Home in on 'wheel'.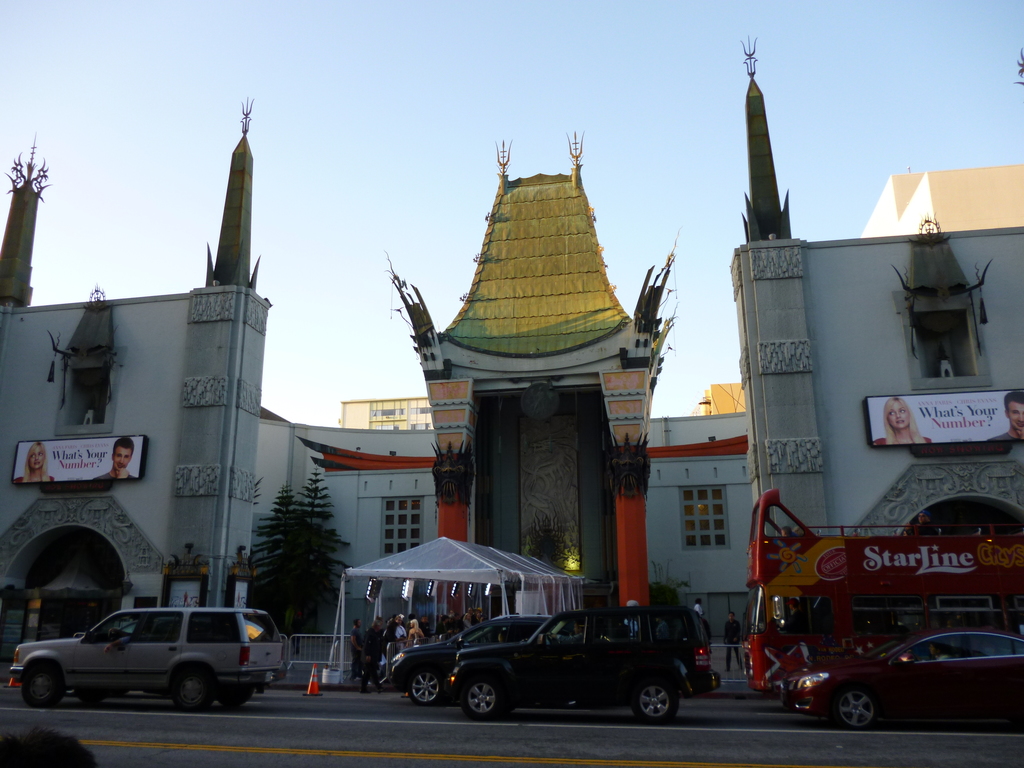
Homed in at rect(173, 664, 218, 712).
